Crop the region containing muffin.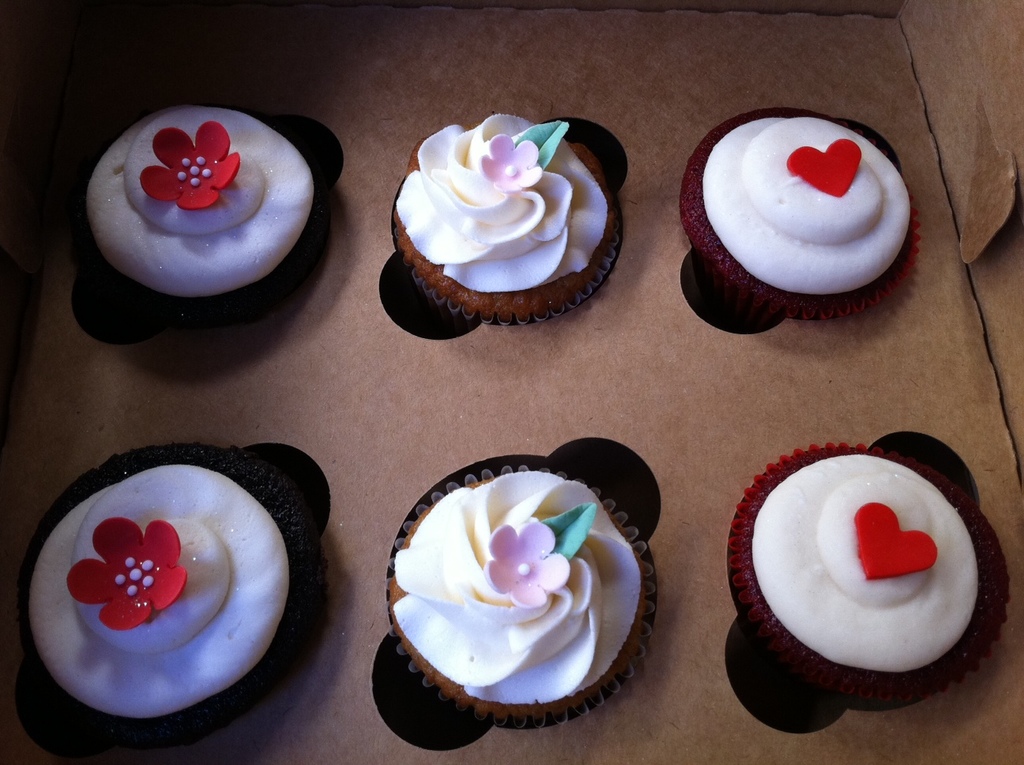
Crop region: detection(672, 106, 918, 327).
